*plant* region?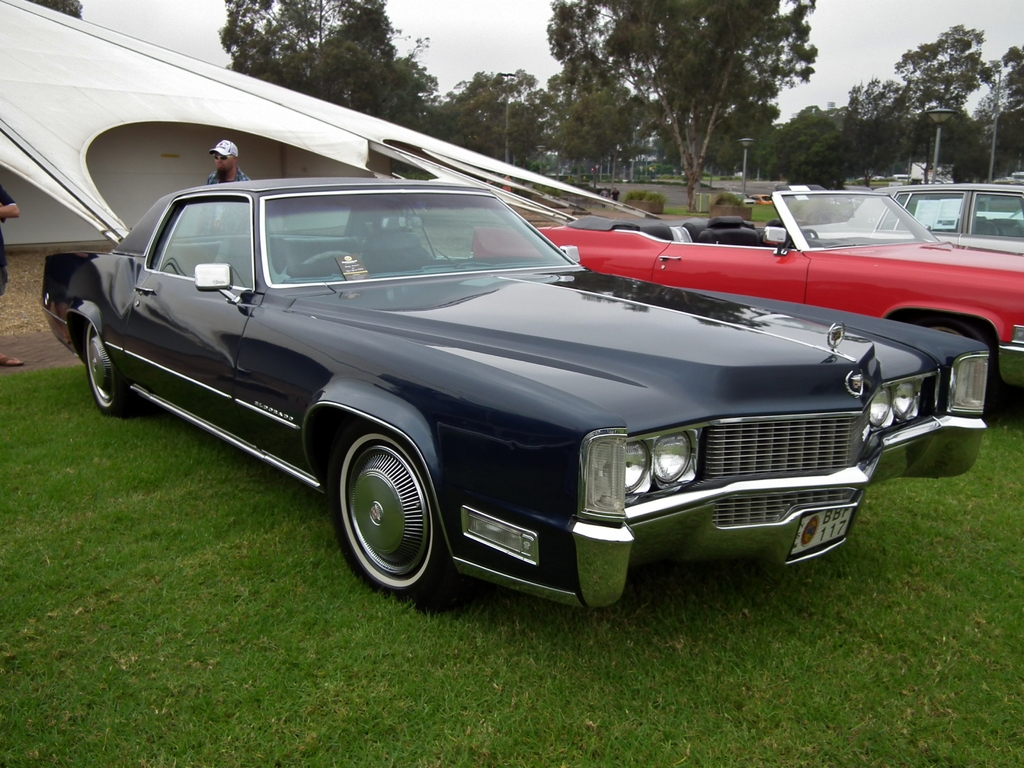
x1=713 y1=185 x2=742 y2=206
